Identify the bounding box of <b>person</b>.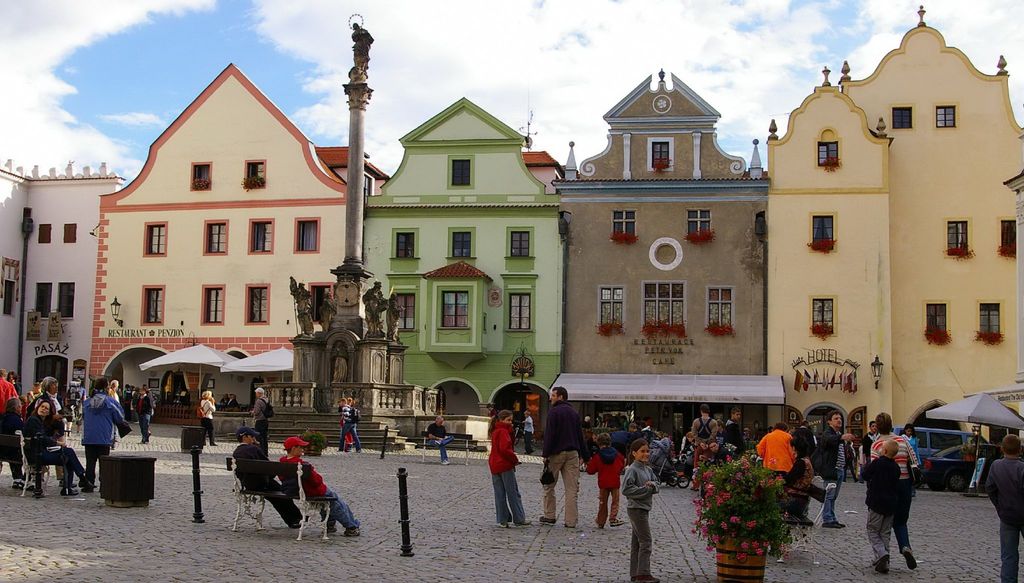
<bbox>536, 386, 588, 526</bbox>.
